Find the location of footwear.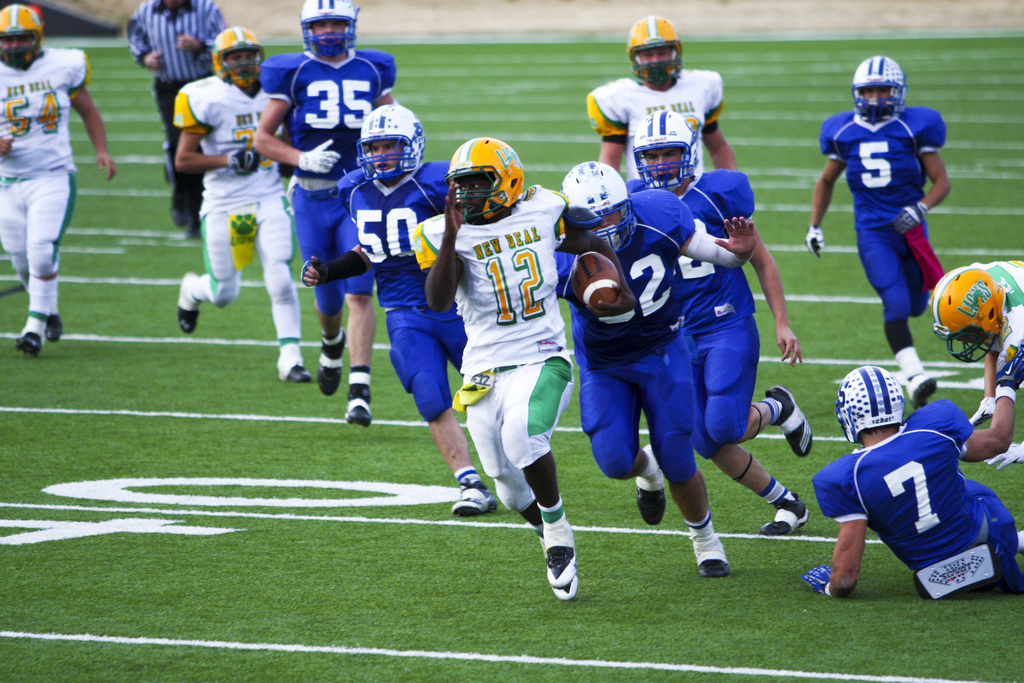
Location: [left=759, top=496, right=809, bottom=536].
